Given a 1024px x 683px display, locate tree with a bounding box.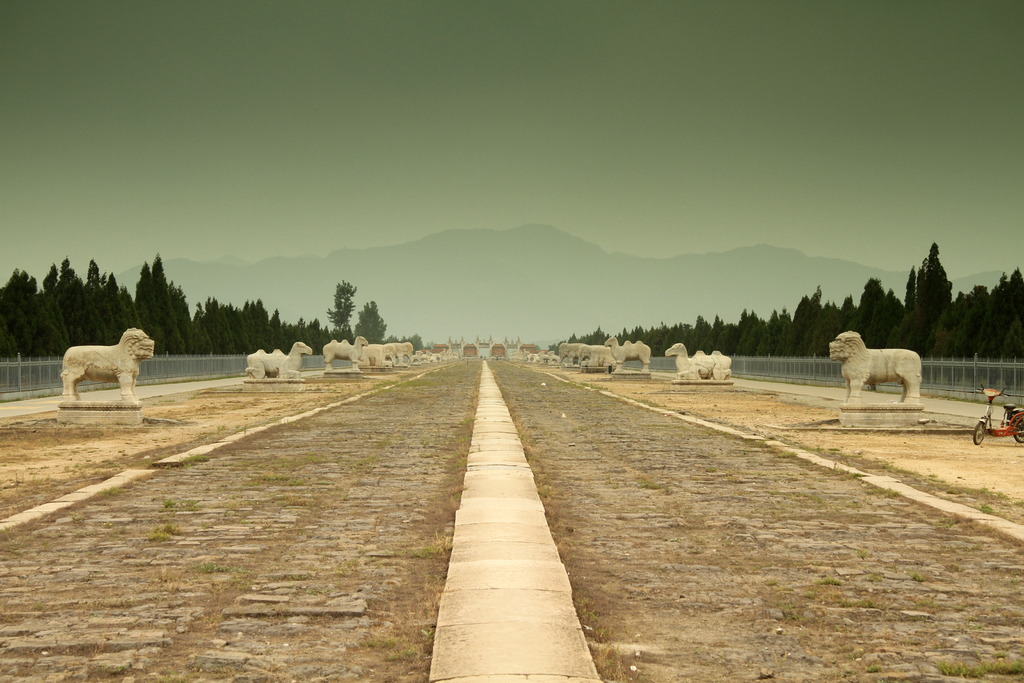
Located: {"left": 614, "top": 321, "right": 649, "bottom": 345}.
